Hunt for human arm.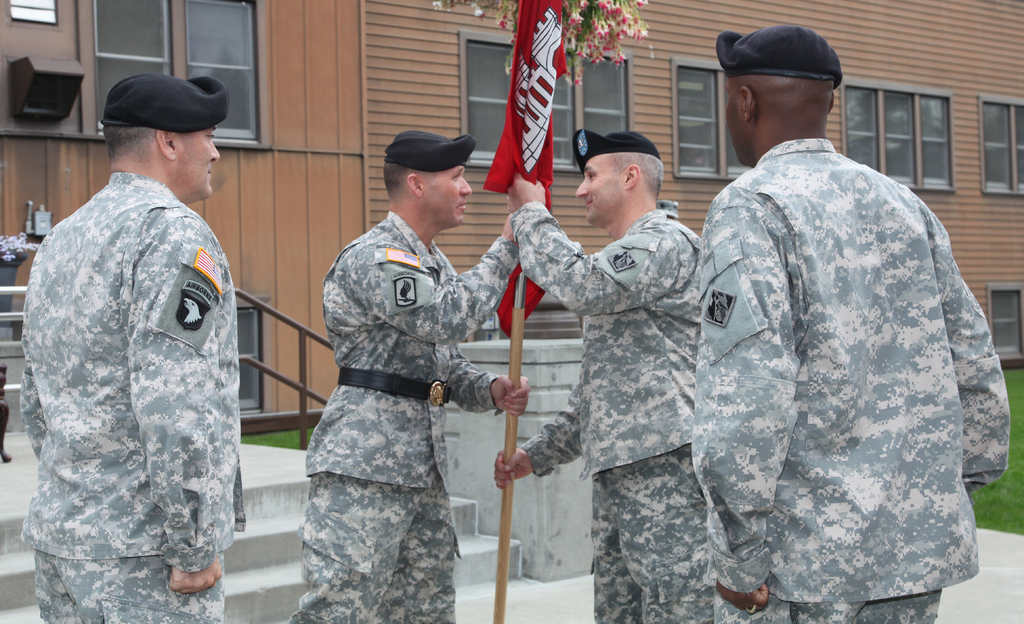
Hunted down at detection(141, 221, 236, 595).
